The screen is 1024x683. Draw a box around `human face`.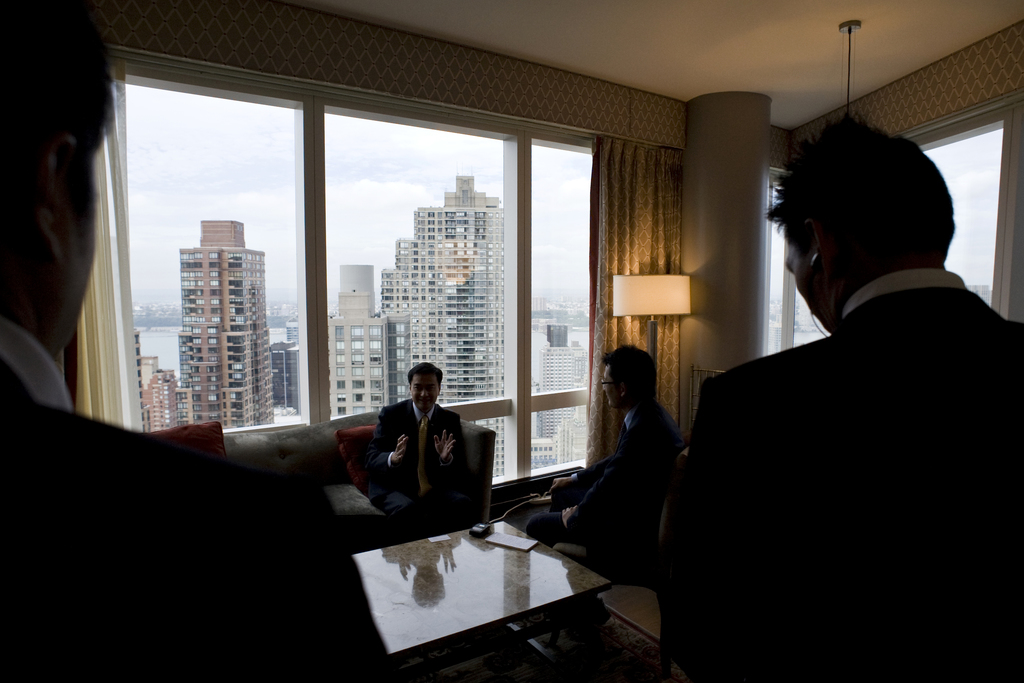
(x1=598, y1=366, x2=621, y2=409).
